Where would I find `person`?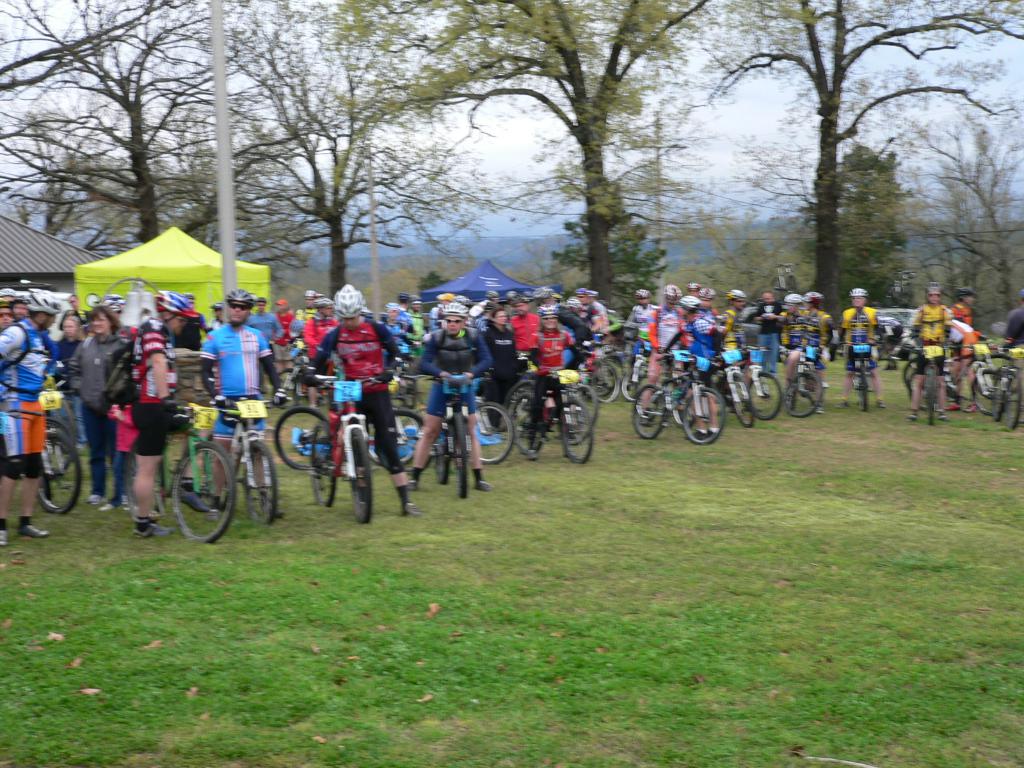
At [x1=306, y1=300, x2=342, y2=410].
